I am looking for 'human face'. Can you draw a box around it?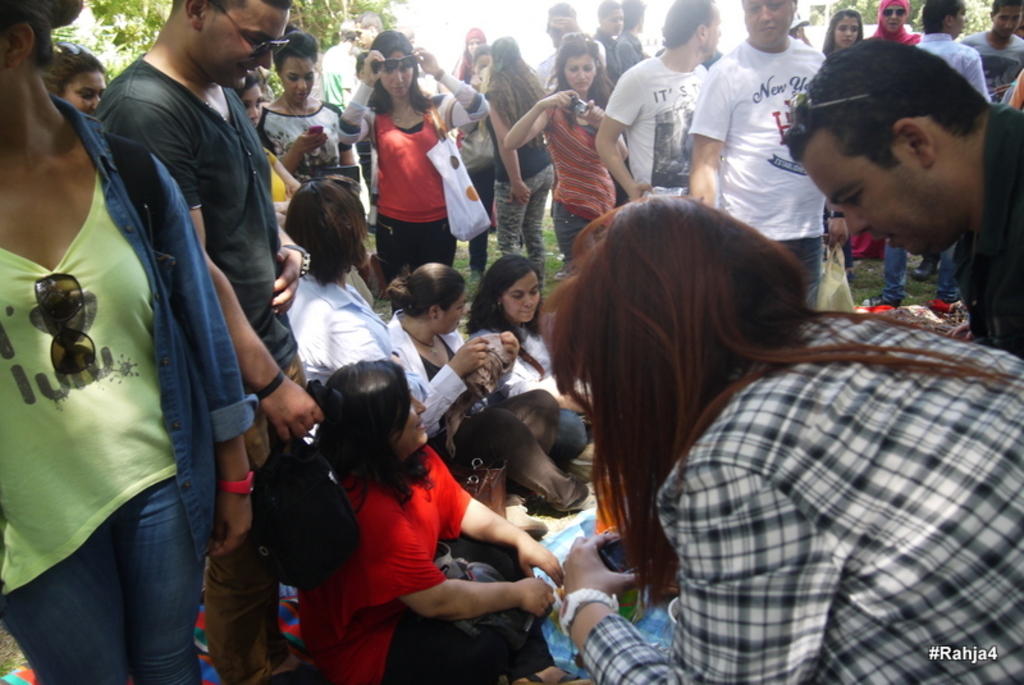
Sure, the bounding box is <bbox>797, 136, 972, 261</bbox>.
